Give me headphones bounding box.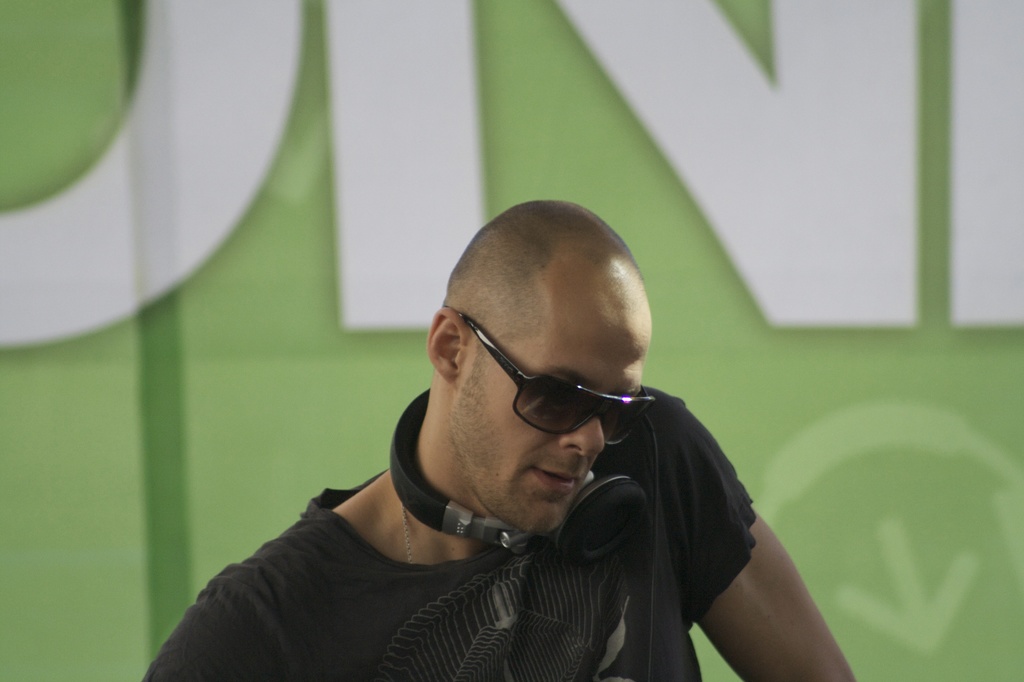
382 384 653 569.
